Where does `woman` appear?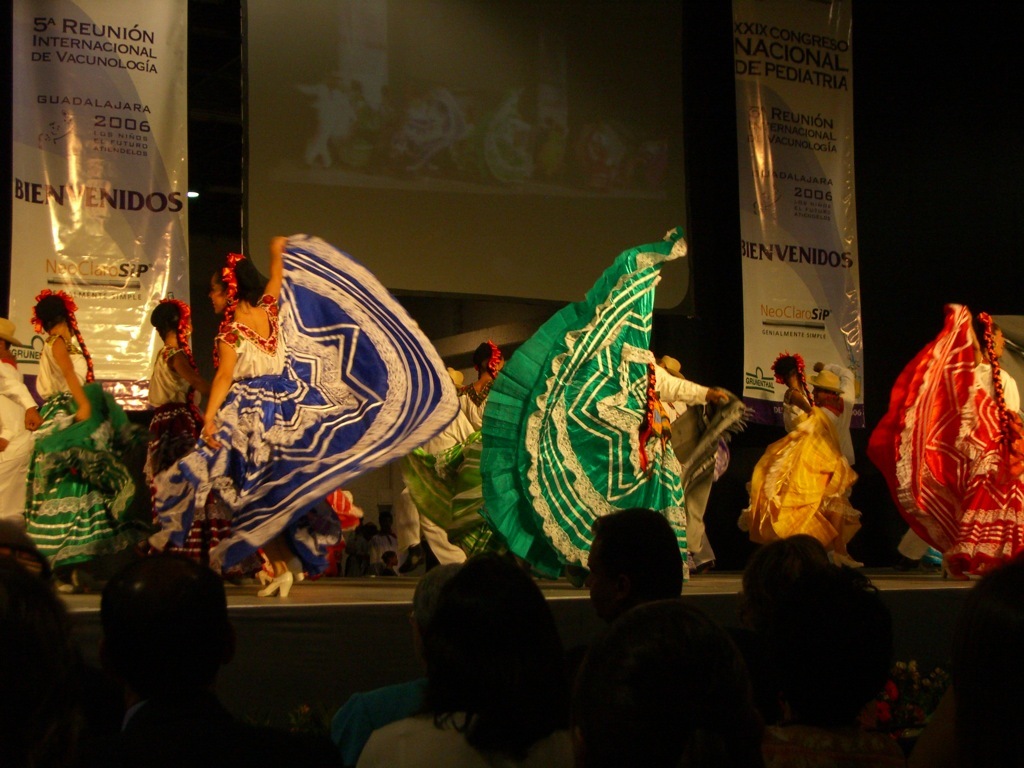
Appears at (149,235,462,599).
